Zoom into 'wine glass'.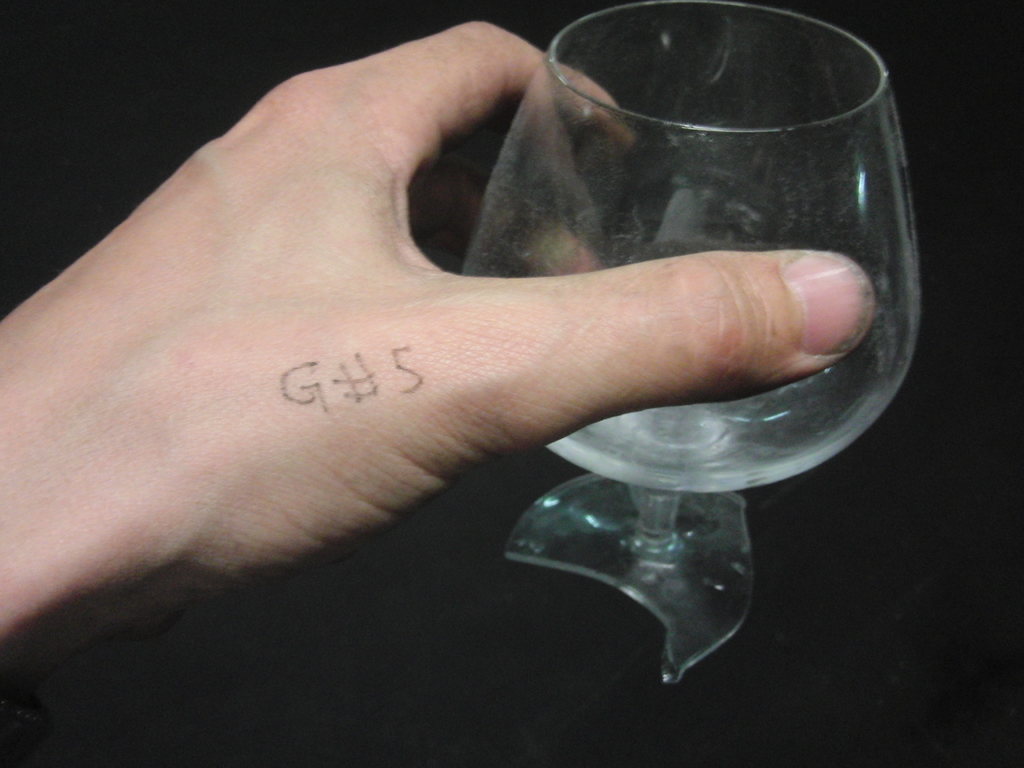
Zoom target: bbox=(451, 4, 916, 688).
